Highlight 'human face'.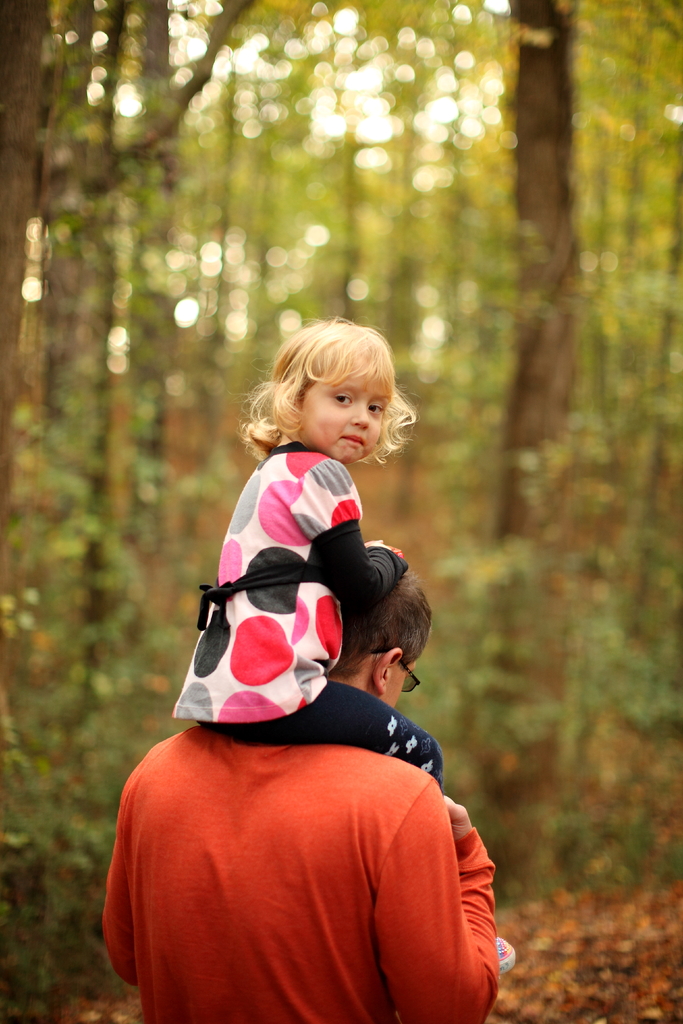
Highlighted region: (388,646,425,707).
